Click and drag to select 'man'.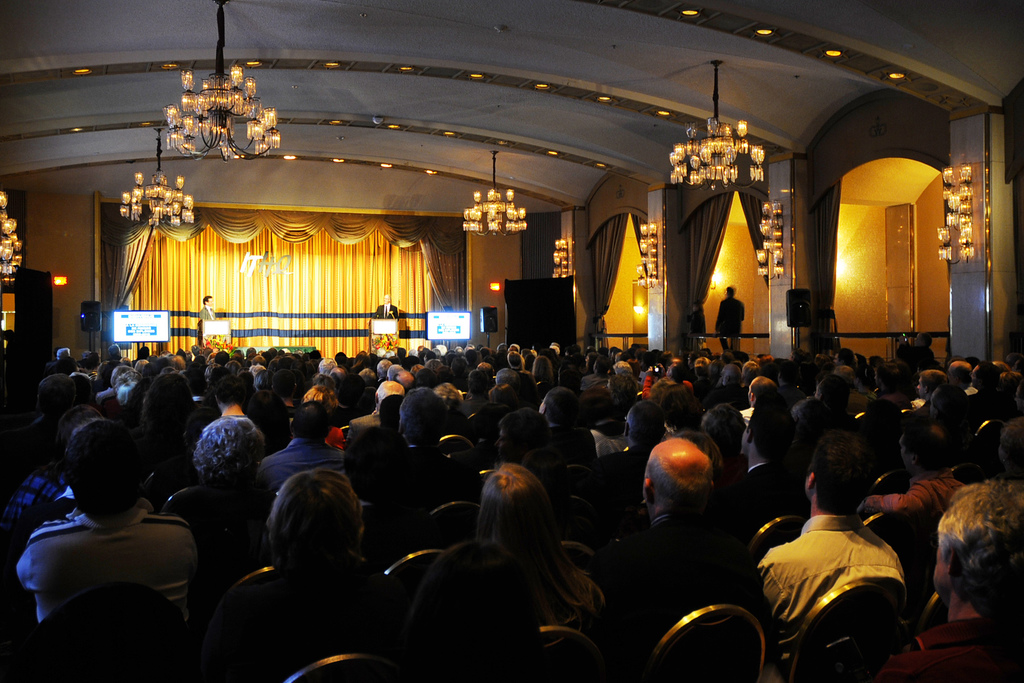
Selection: bbox=(714, 286, 753, 356).
